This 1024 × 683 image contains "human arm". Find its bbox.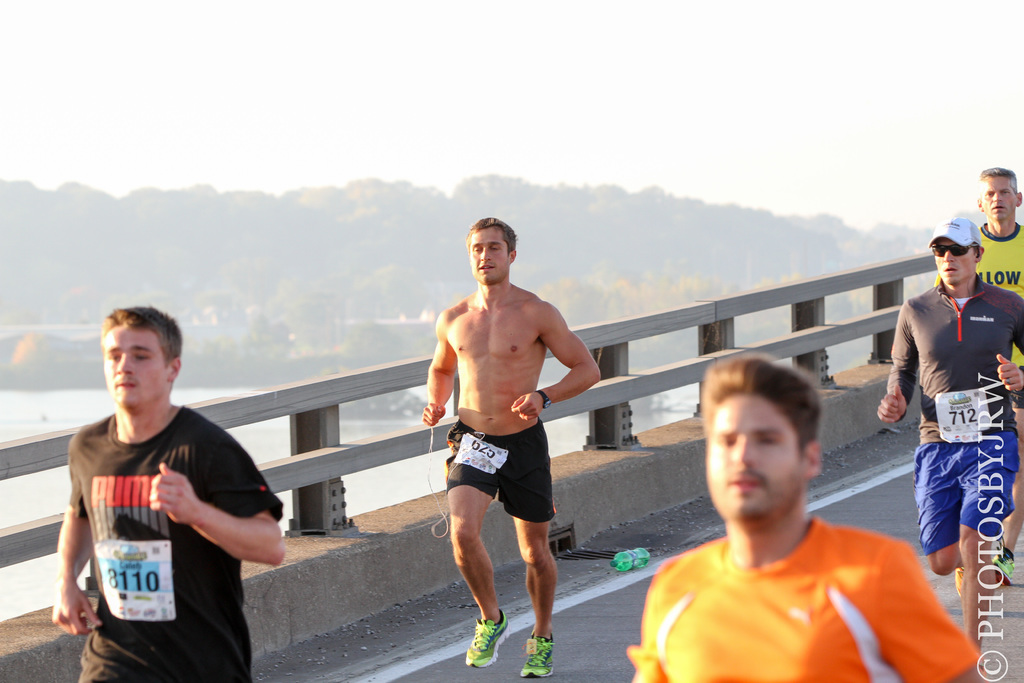
998:292:1023:395.
